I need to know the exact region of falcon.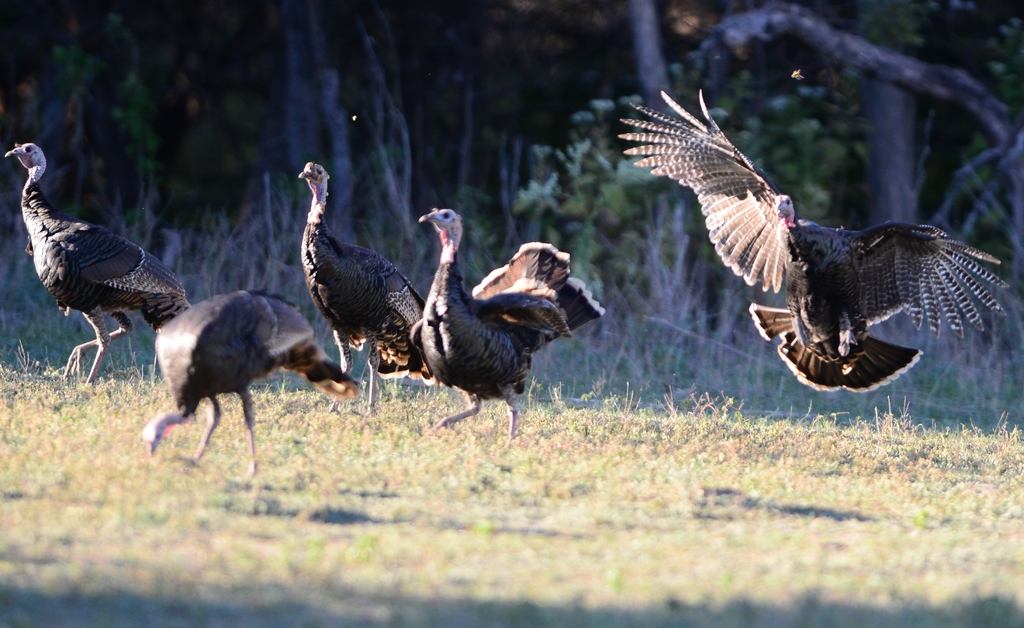
Region: box=[406, 208, 605, 444].
